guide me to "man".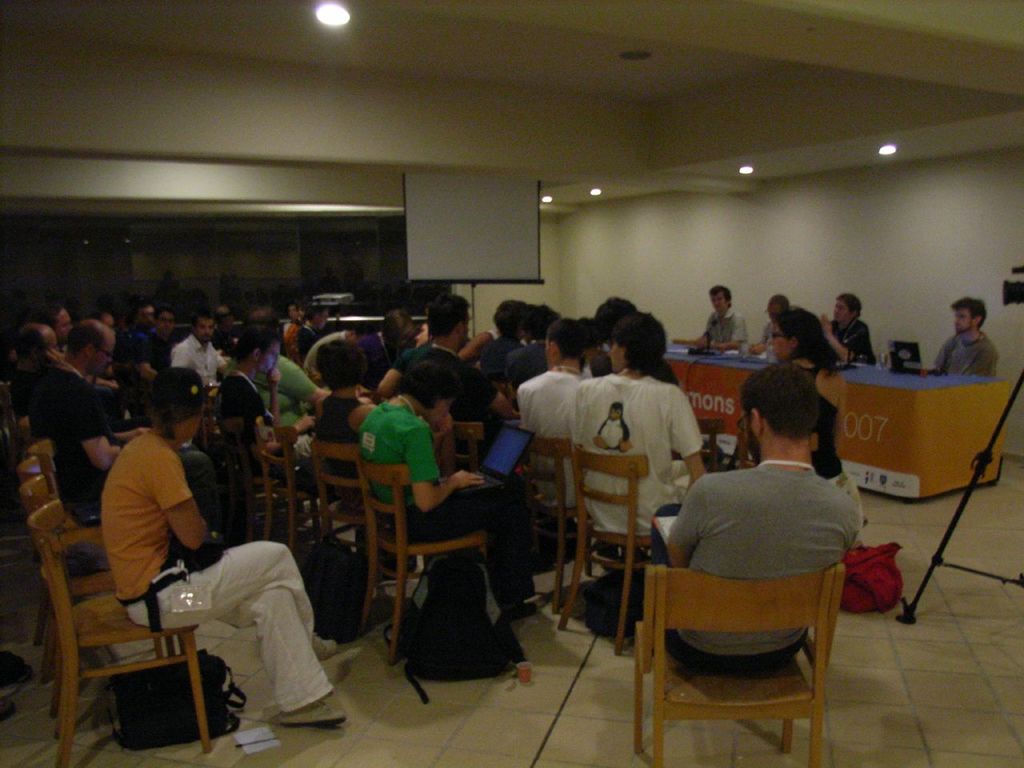
Guidance: 254, 347, 342, 432.
